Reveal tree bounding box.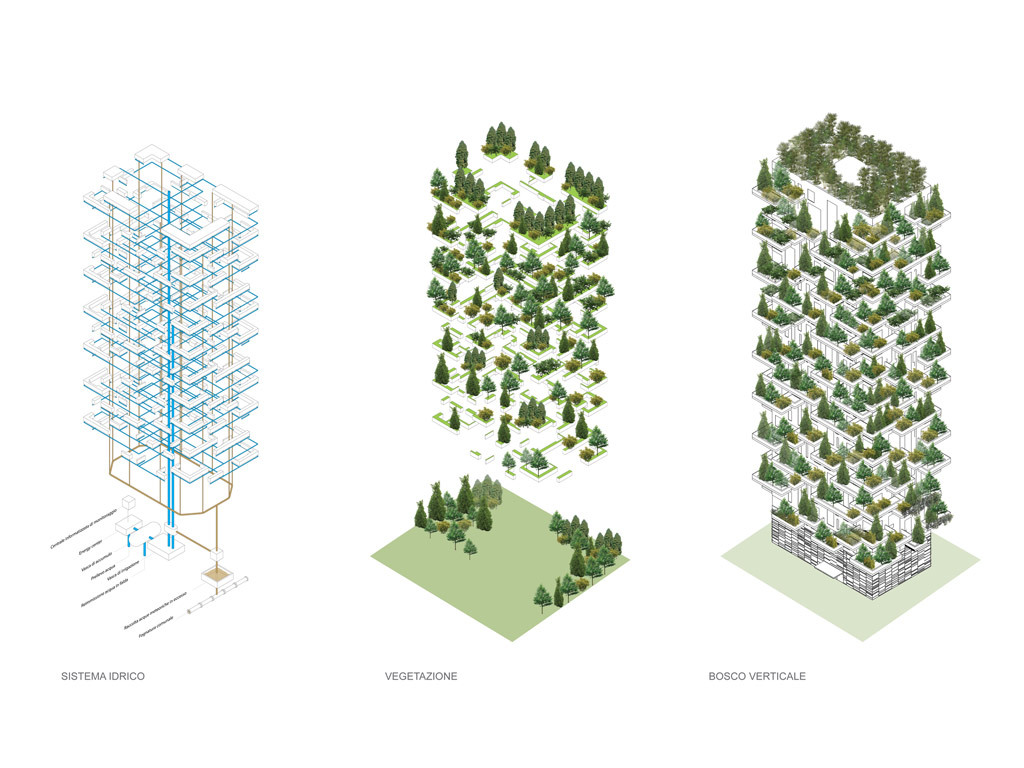
Revealed: pyautogui.locateOnScreen(795, 201, 819, 233).
